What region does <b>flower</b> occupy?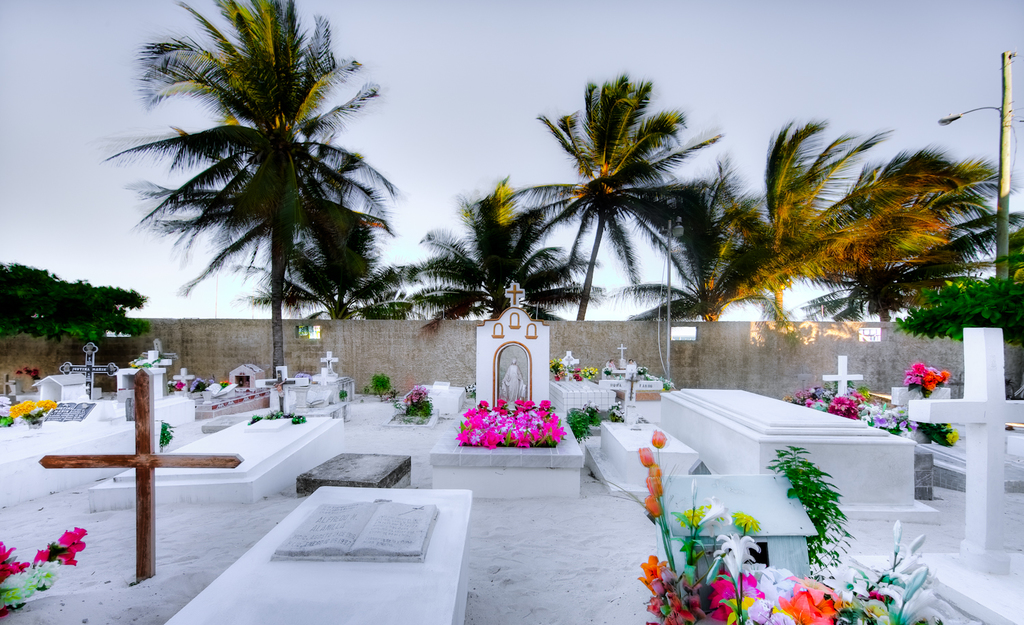
878, 570, 946, 624.
